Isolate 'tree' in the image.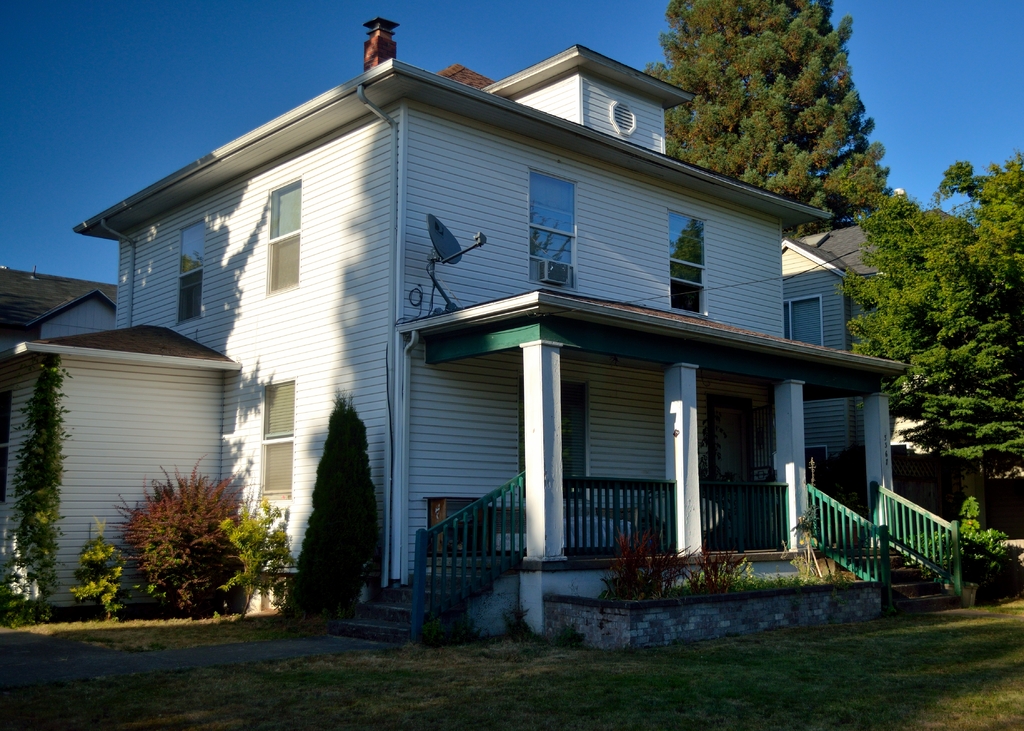
Isolated region: x1=645 y1=0 x2=895 y2=217.
